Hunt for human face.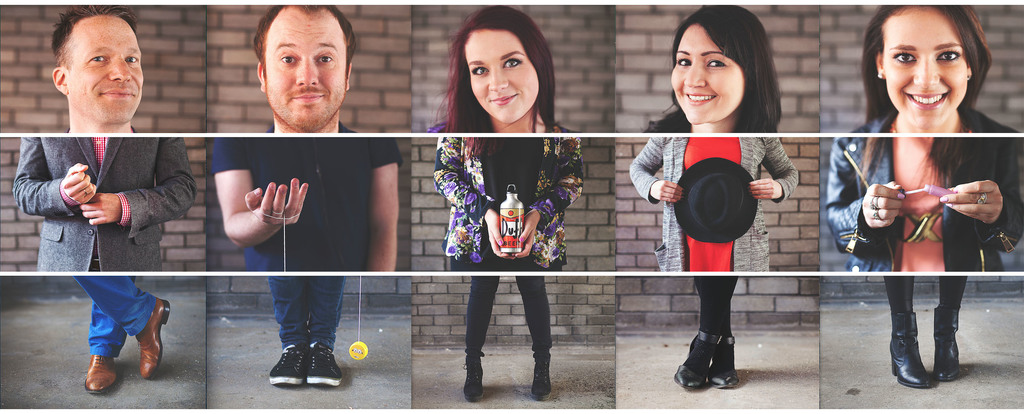
Hunted down at bbox(462, 31, 540, 122).
